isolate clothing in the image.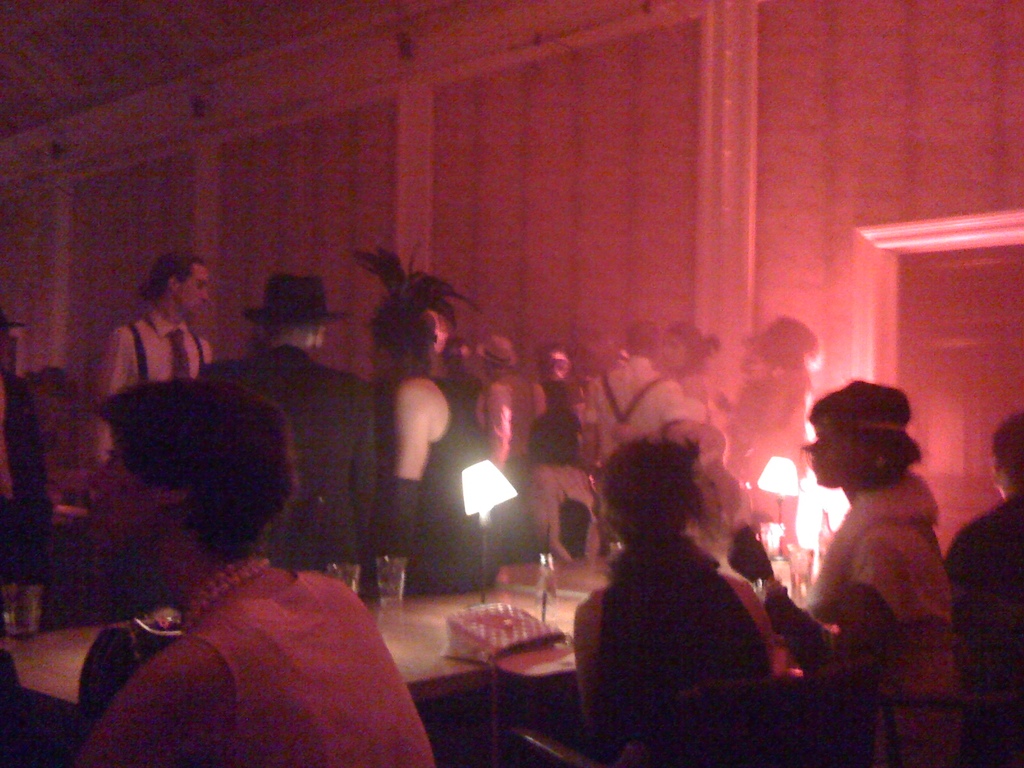
Isolated region: box(729, 375, 793, 486).
